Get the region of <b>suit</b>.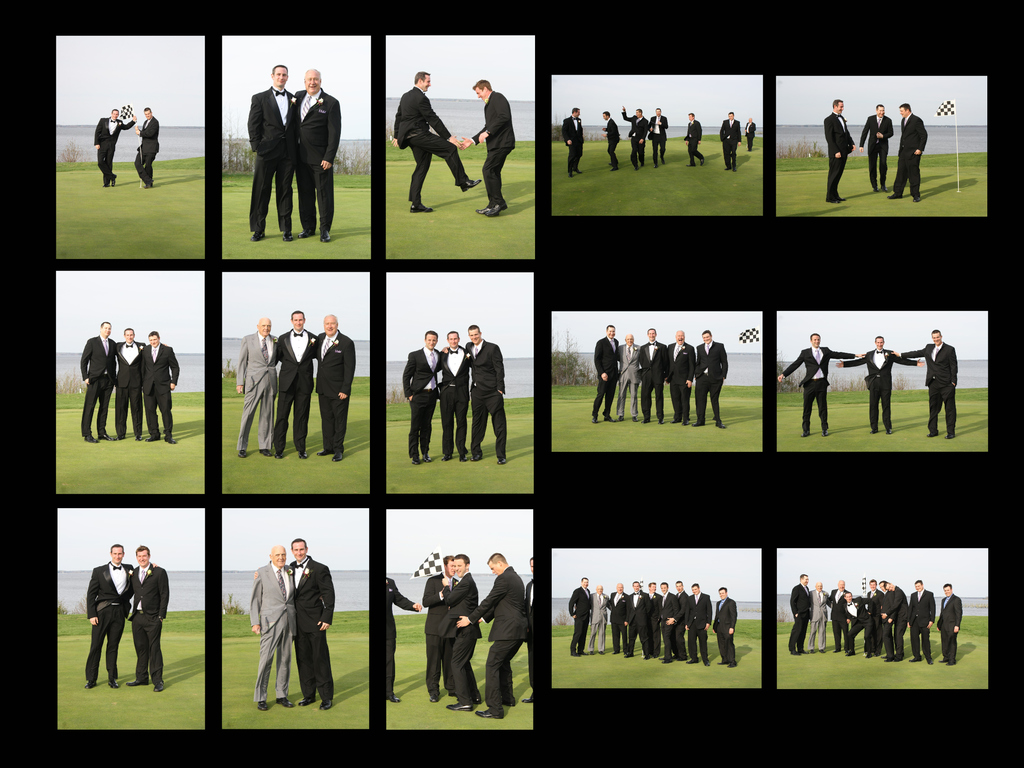
(684, 118, 703, 161).
